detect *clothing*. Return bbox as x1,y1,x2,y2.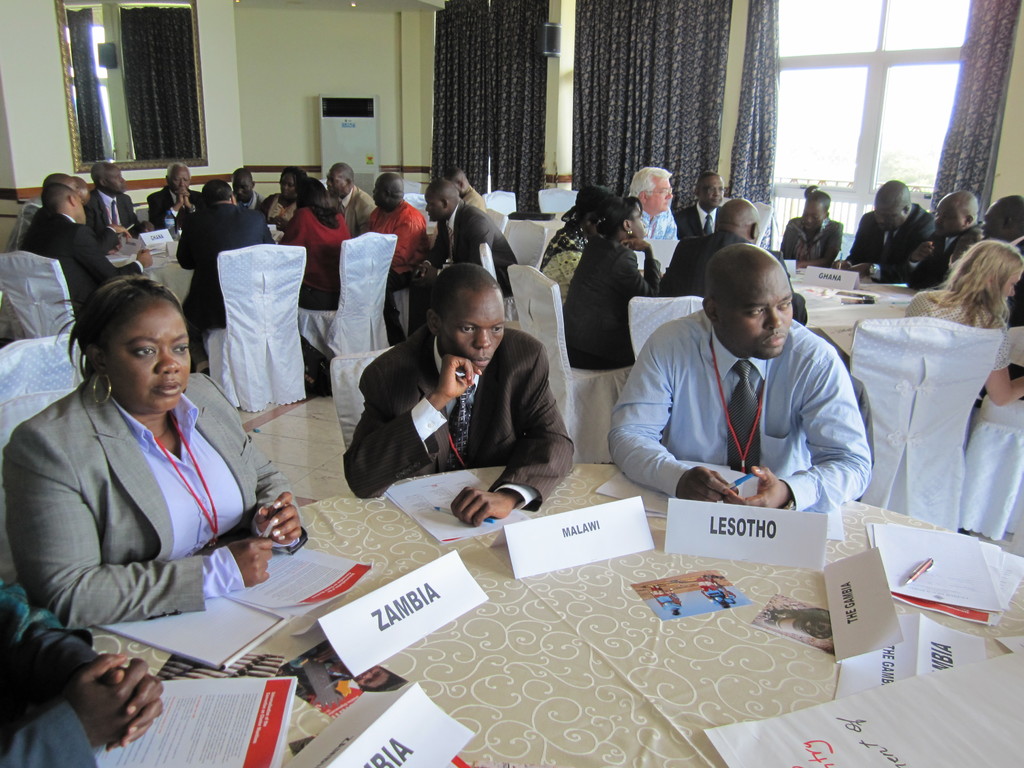
22,345,264,664.
